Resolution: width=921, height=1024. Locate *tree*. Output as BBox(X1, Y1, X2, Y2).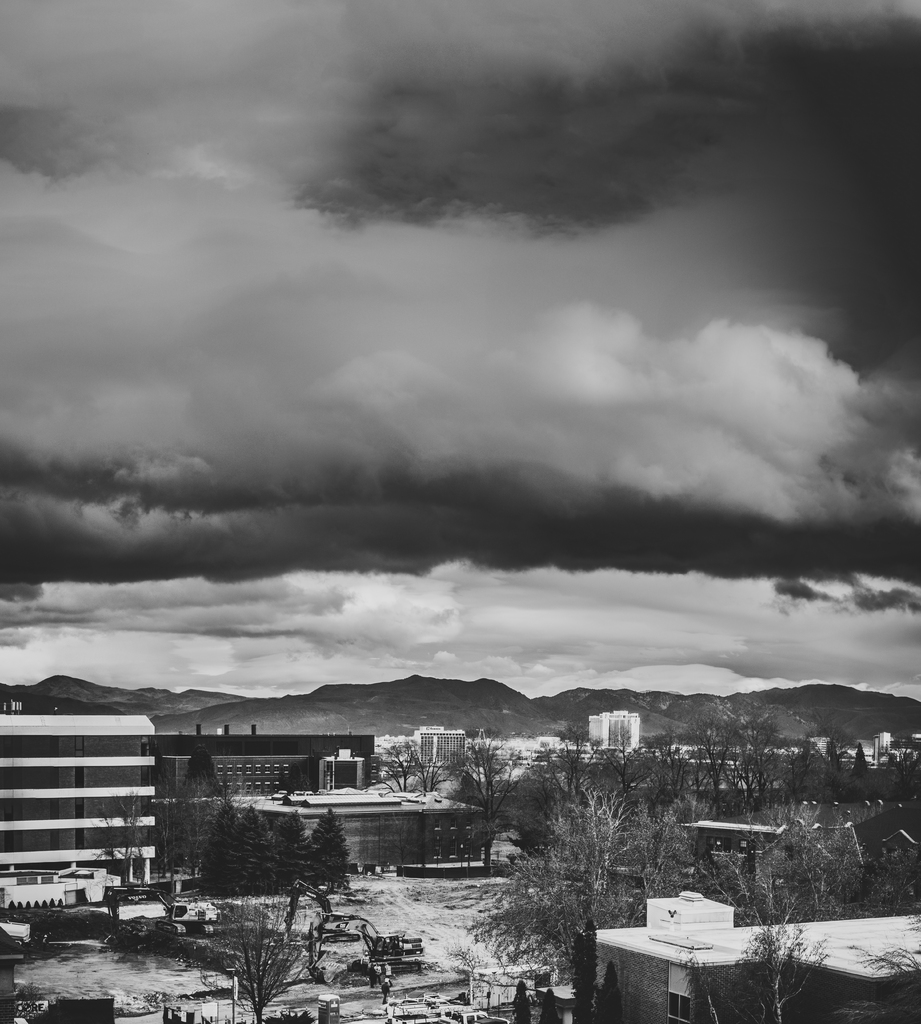
BBox(702, 825, 863, 939).
